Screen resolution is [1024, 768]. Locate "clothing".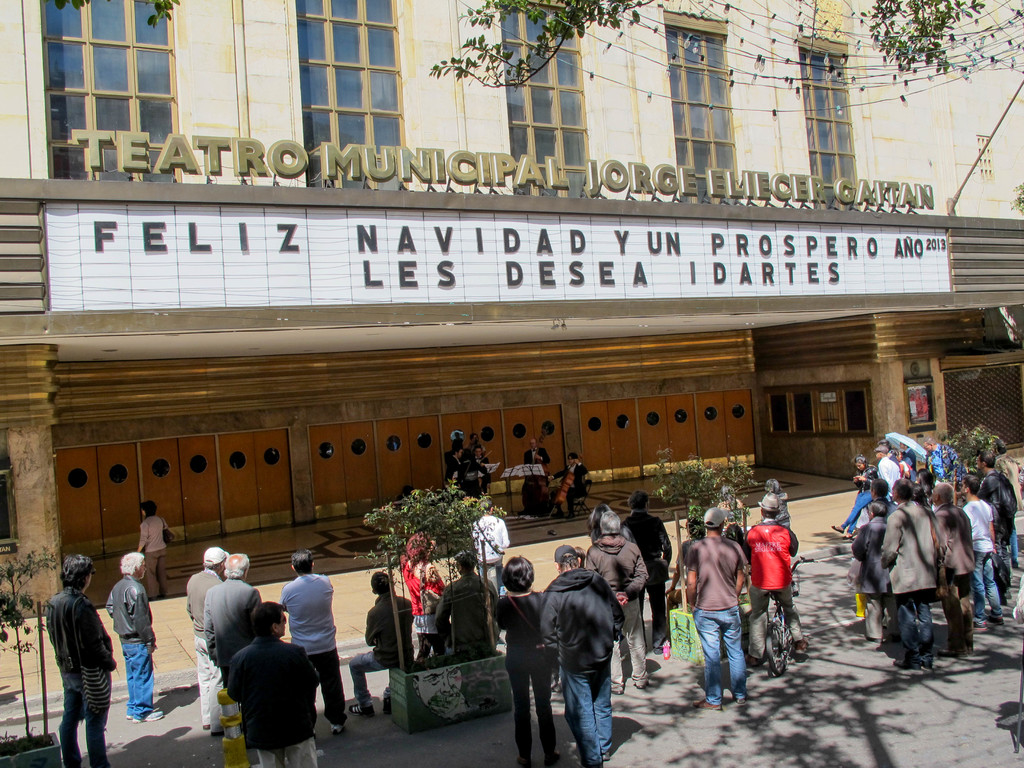
bbox=[522, 446, 551, 467].
